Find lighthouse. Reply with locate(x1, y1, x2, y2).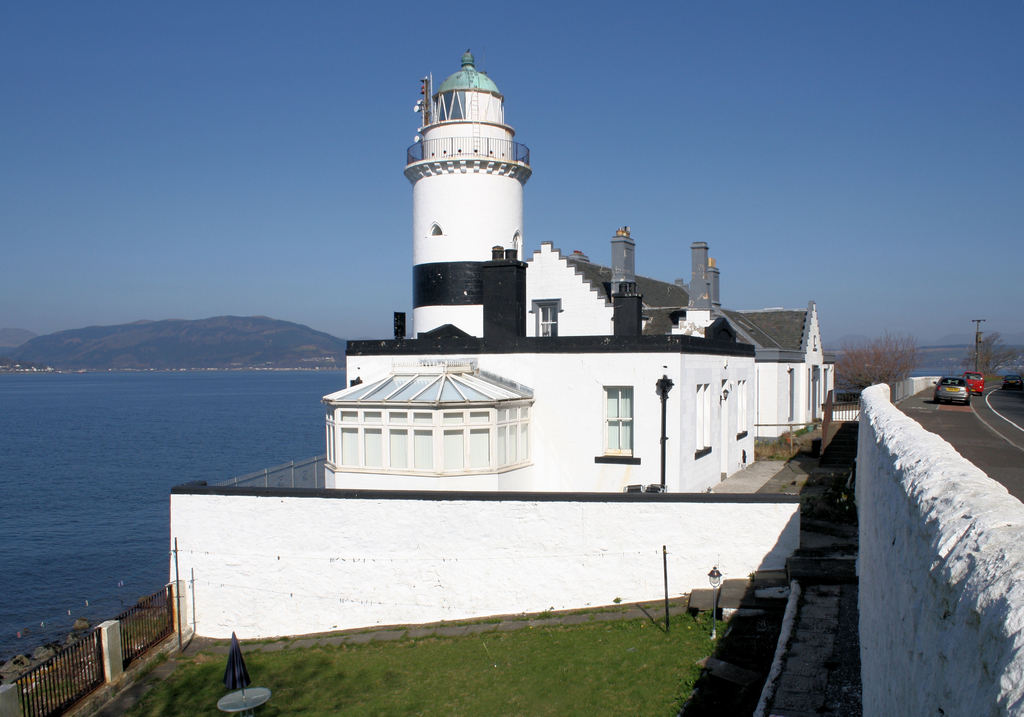
locate(398, 43, 532, 338).
